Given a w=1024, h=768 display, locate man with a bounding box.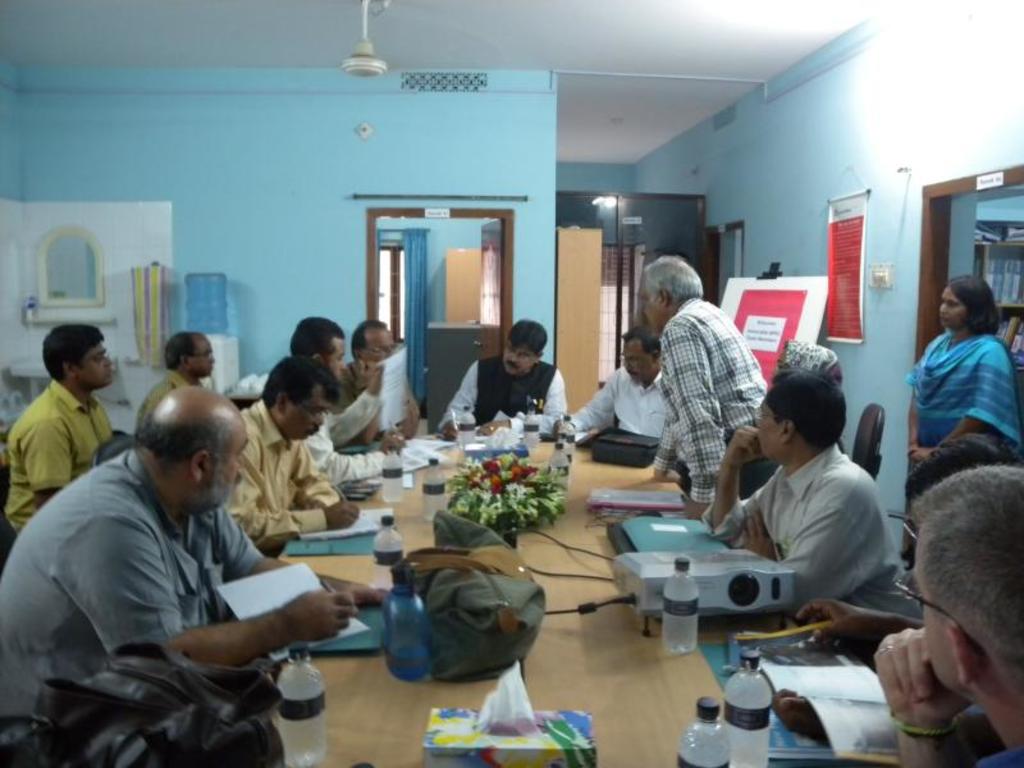
Located: rect(874, 462, 1023, 767).
